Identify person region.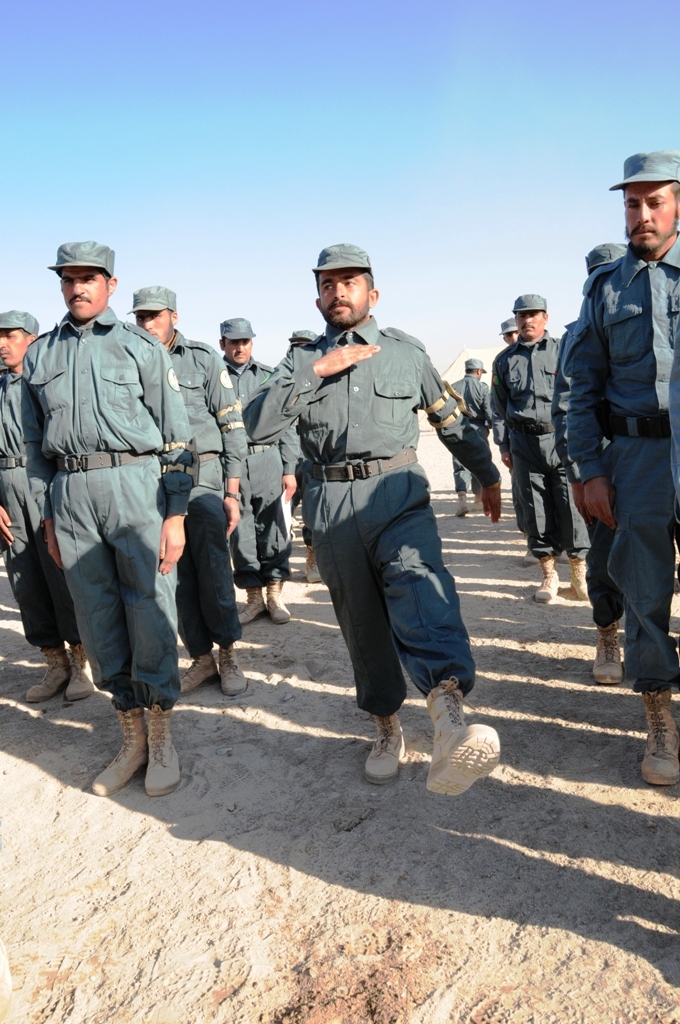
Region: x1=450, y1=354, x2=494, y2=517.
